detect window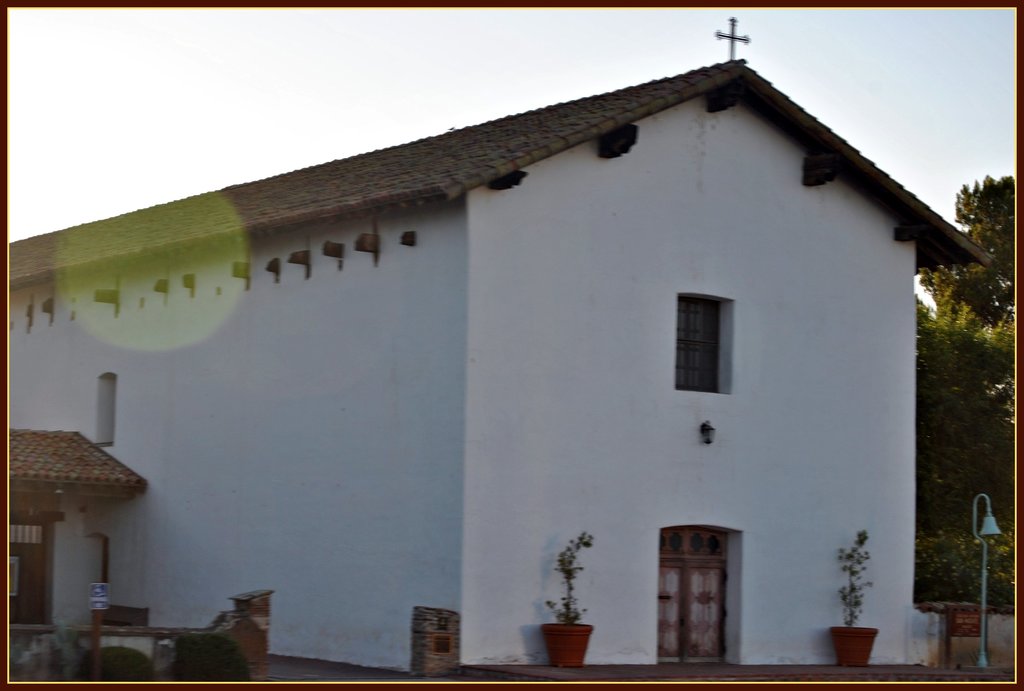
{"x1": 680, "y1": 289, "x2": 743, "y2": 393}
